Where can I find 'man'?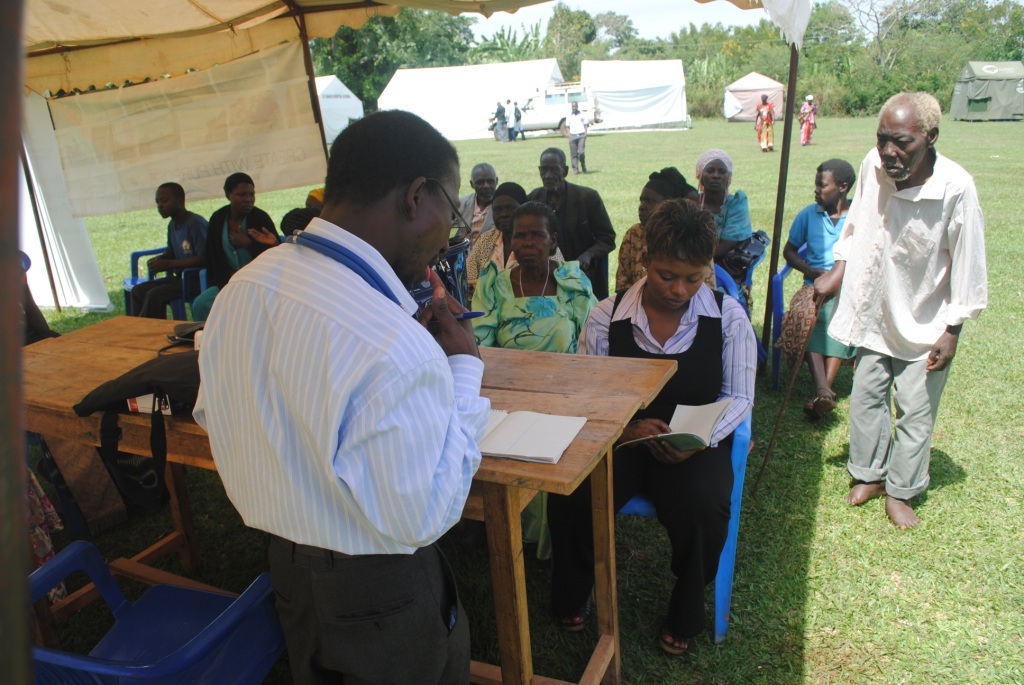
You can find it at Rect(442, 170, 506, 236).
